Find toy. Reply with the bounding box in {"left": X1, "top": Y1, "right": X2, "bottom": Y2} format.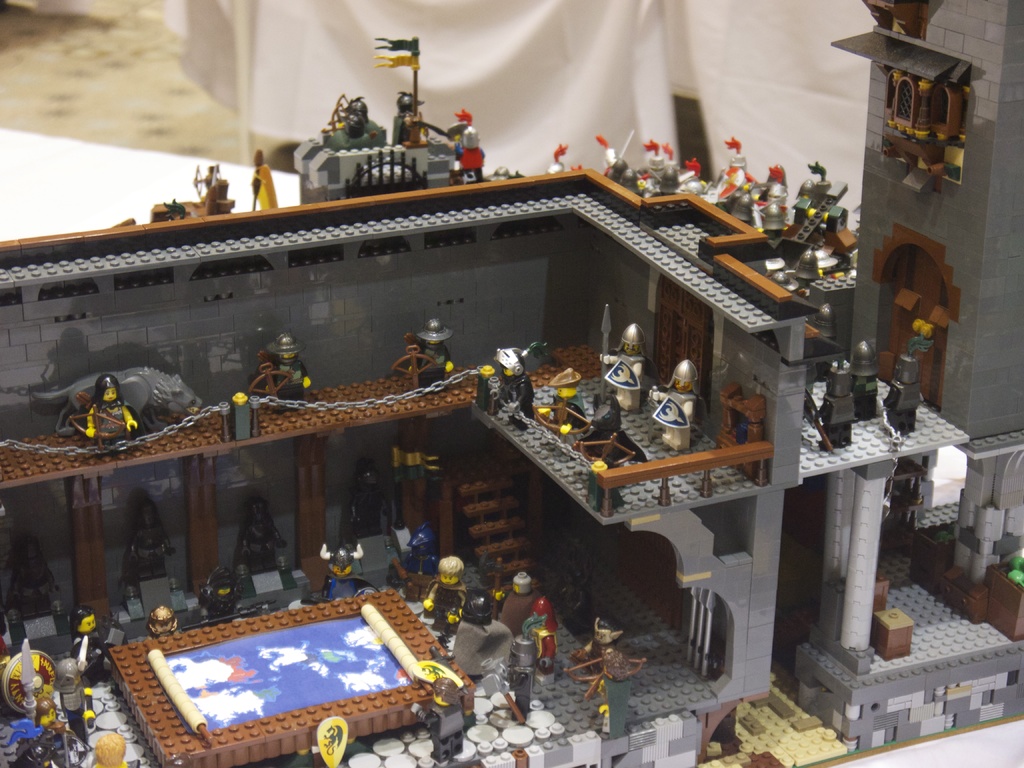
{"left": 512, "top": 601, "right": 552, "bottom": 678}.
